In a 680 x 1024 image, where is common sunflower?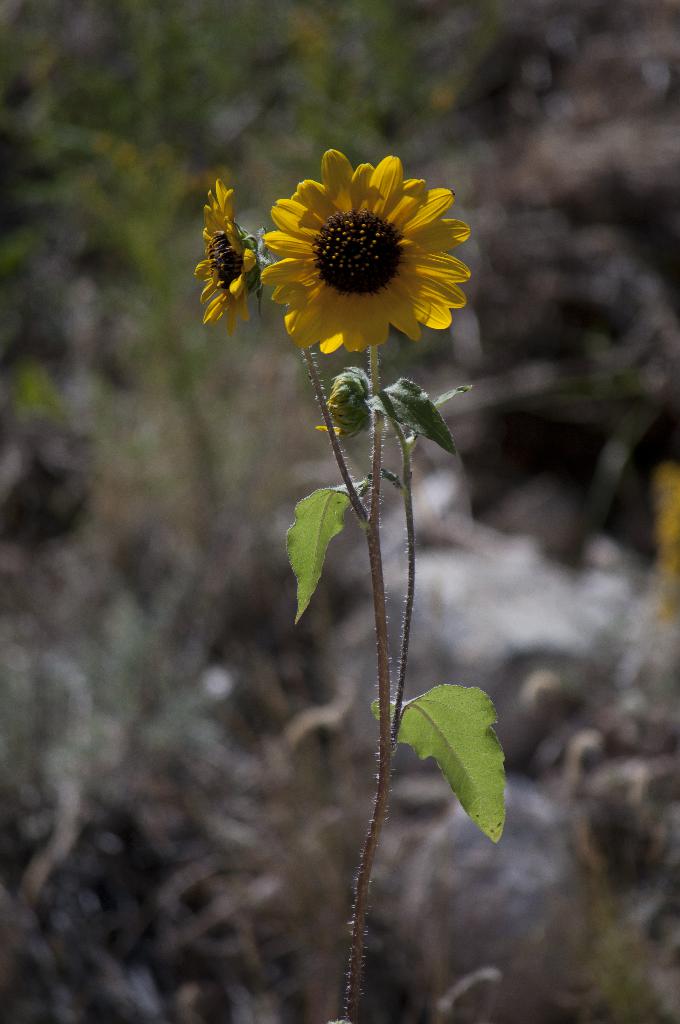
(x1=194, y1=173, x2=260, y2=316).
